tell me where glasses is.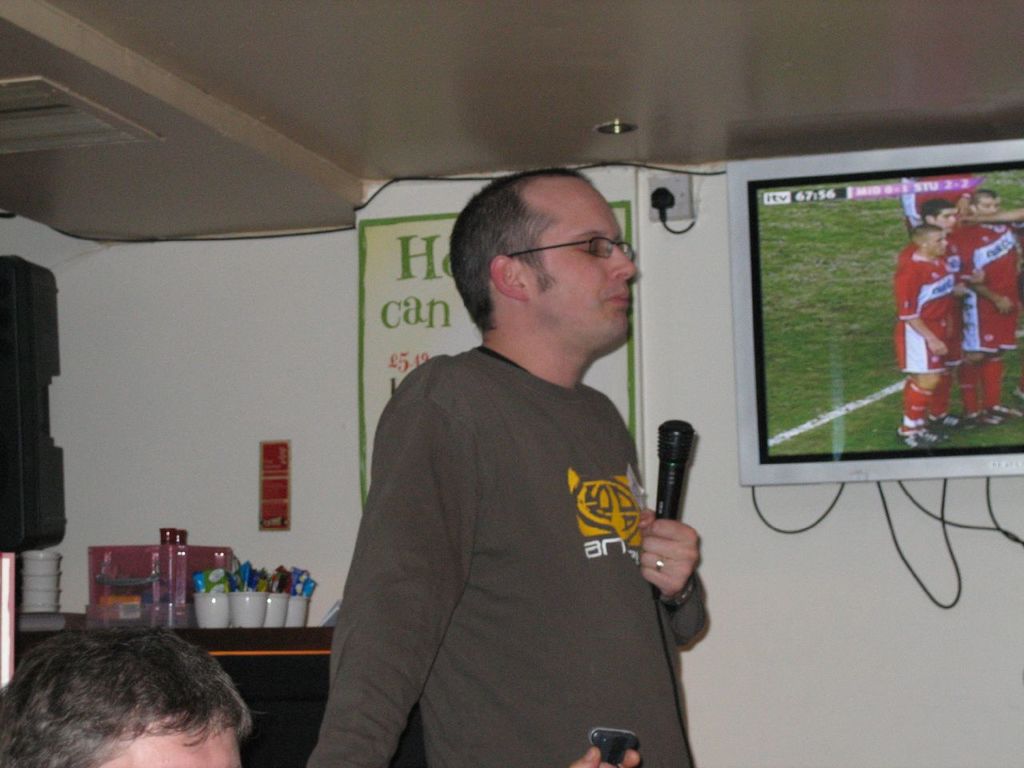
glasses is at [510,237,636,262].
